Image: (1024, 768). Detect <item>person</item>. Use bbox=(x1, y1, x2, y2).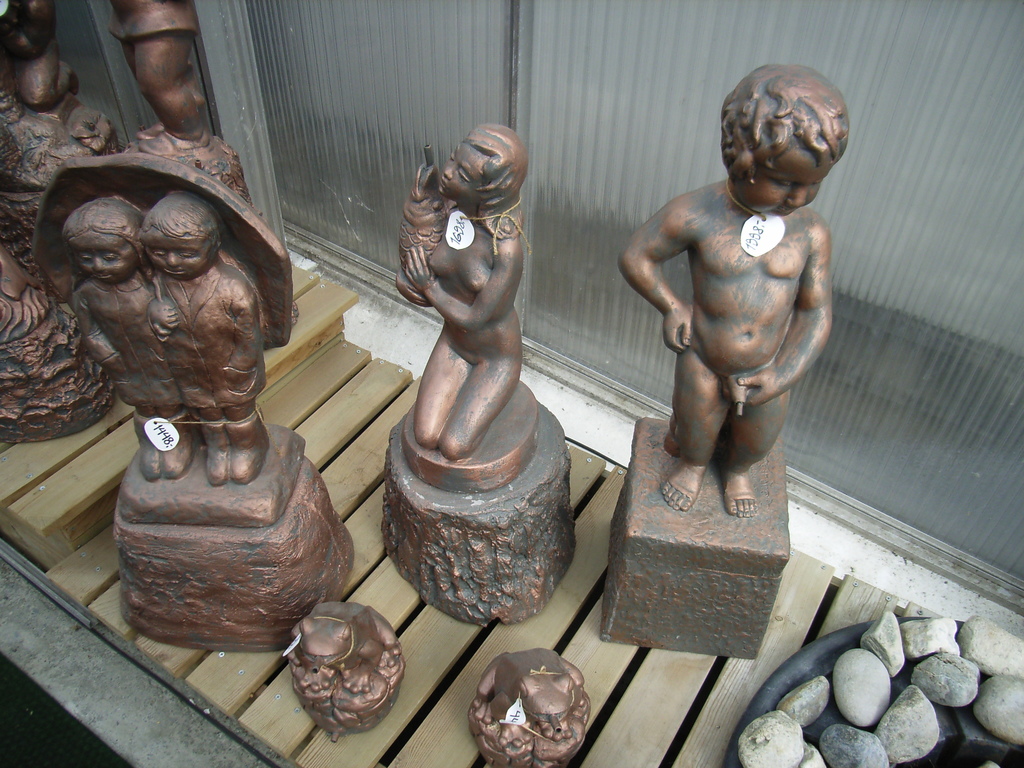
bbox=(399, 120, 527, 463).
